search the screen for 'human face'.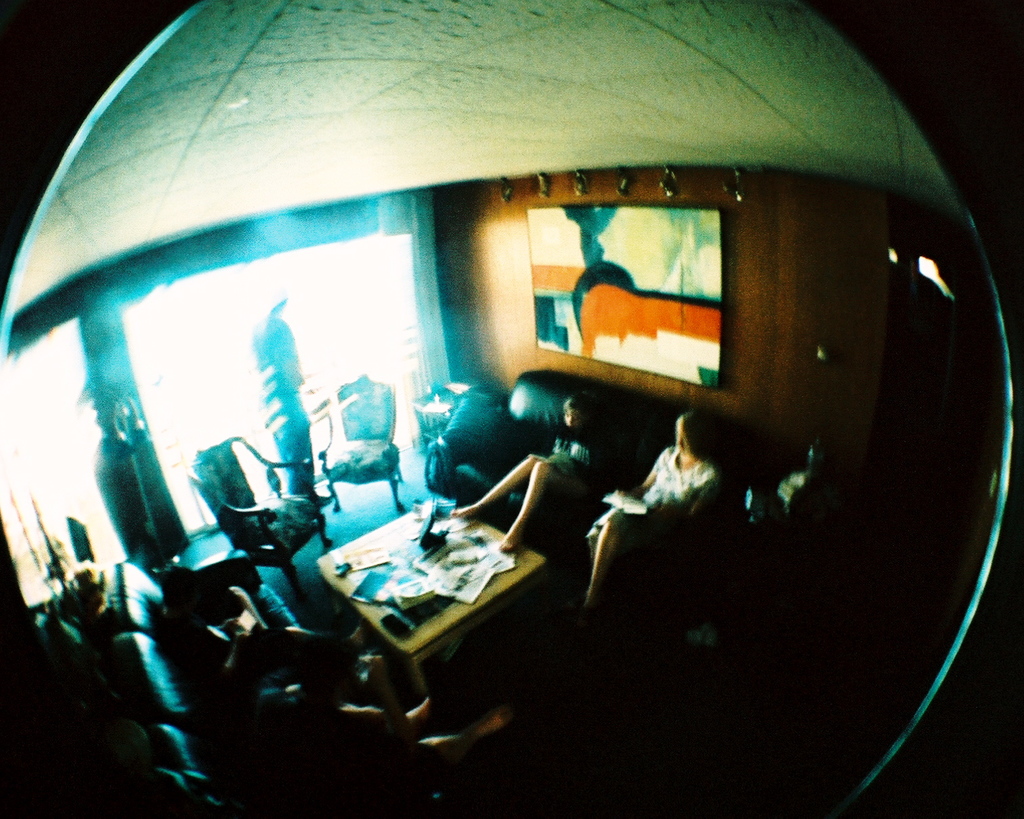
Found at rect(674, 423, 691, 456).
